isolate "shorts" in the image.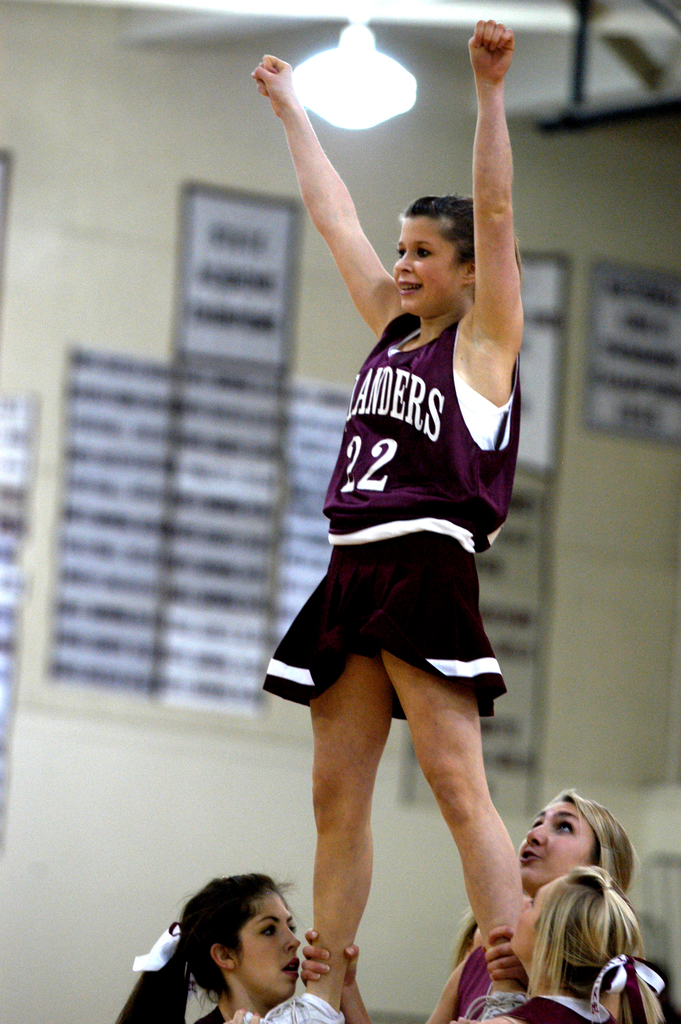
Isolated region: detection(286, 557, 514, 675).
